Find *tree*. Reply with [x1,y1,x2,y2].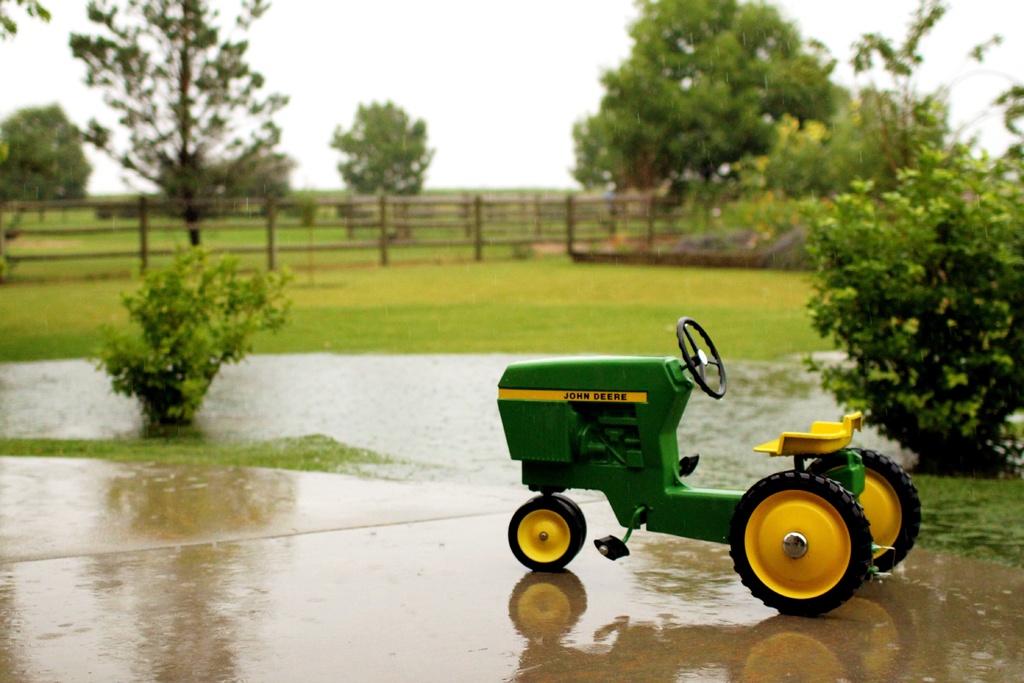
[37,0,302,273].
